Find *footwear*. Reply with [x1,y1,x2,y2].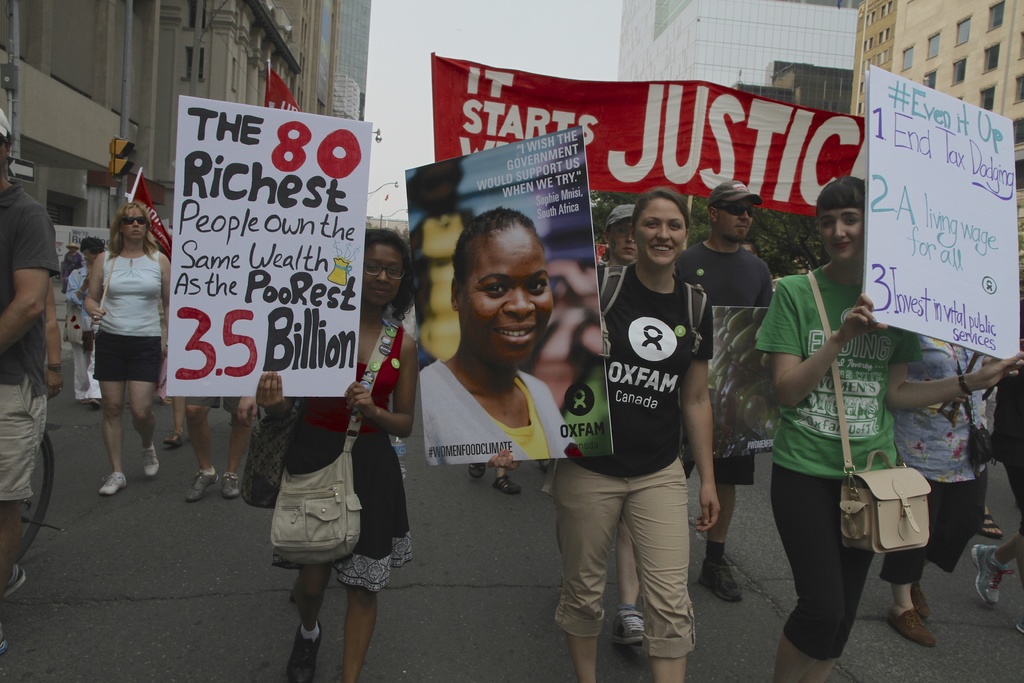
[142,444,161,474].
